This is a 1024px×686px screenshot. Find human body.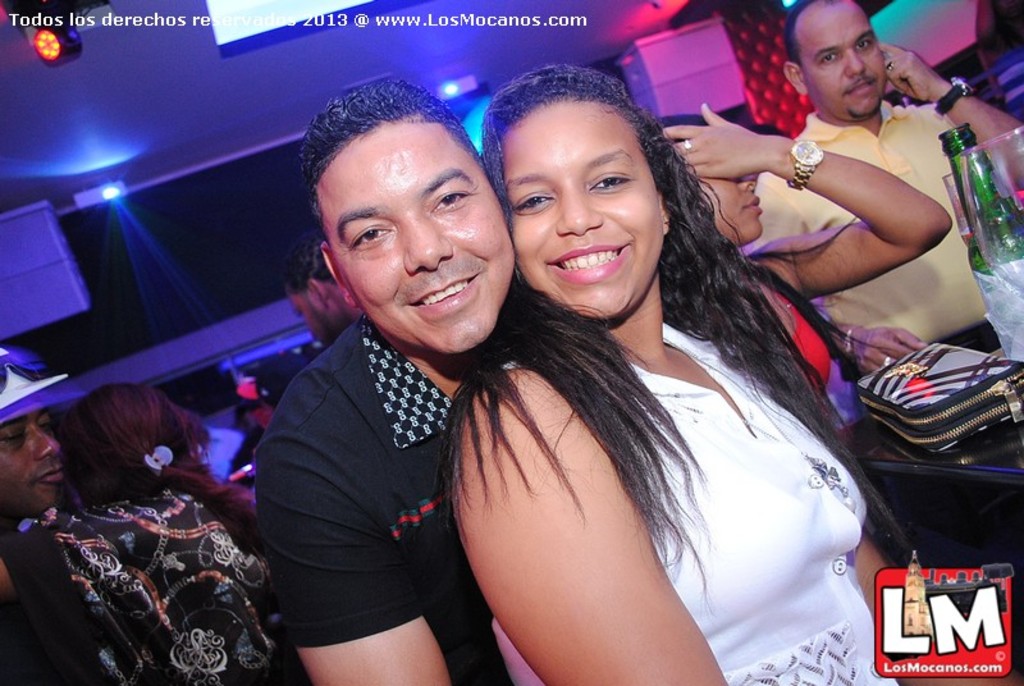
Bounding box: bbox=[0, 347, 64, 532].
